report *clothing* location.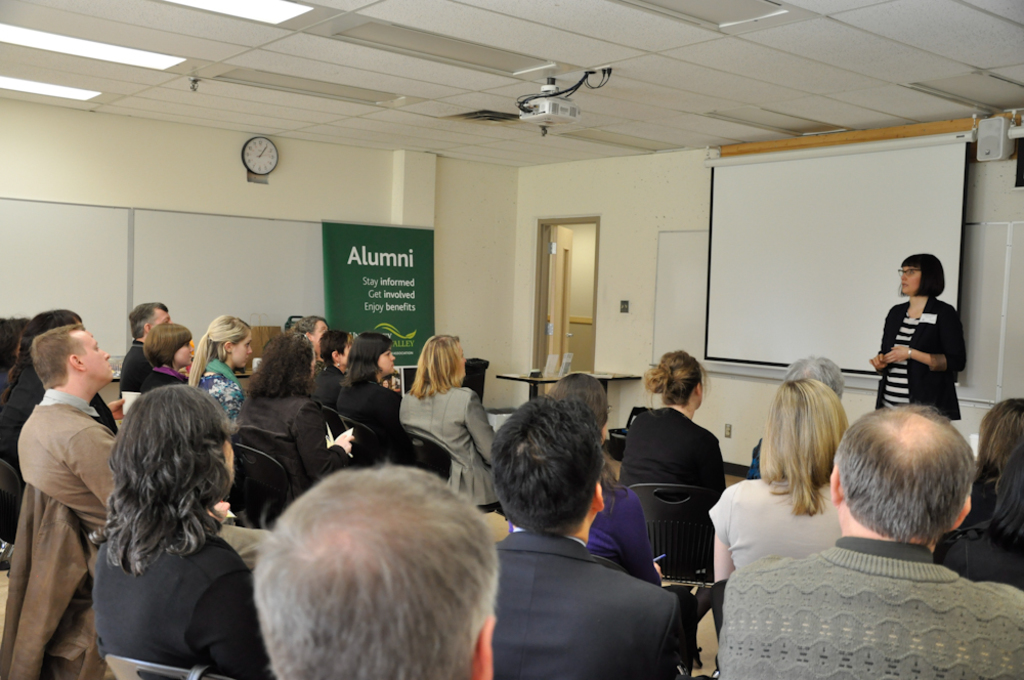
Report: (left=110, top=337, right=145, bottom=390).
